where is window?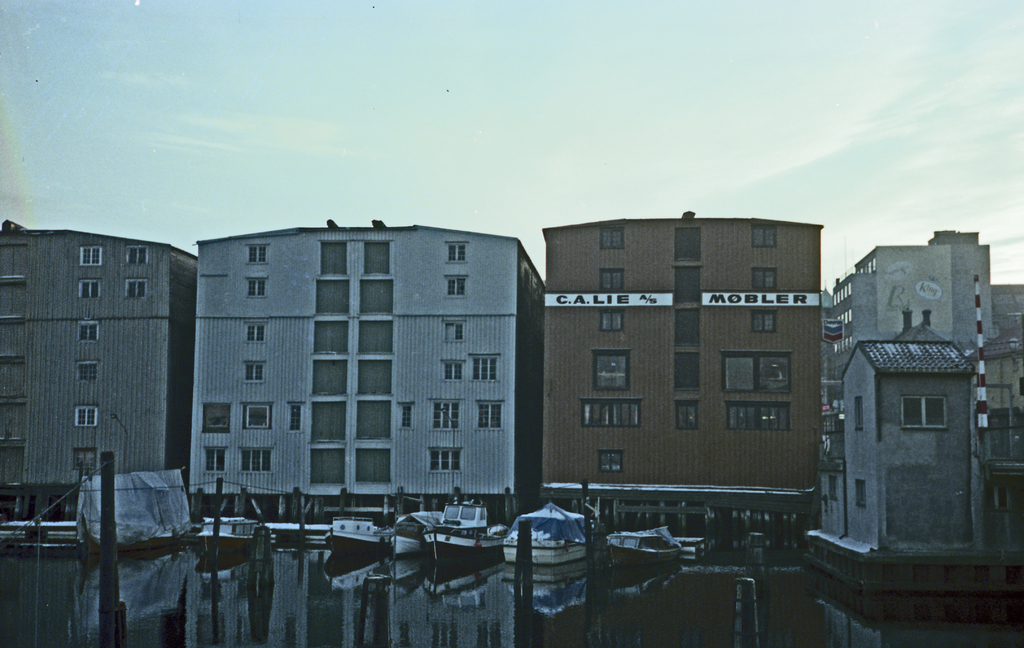
bbox=[853, 398, 867, 430].
